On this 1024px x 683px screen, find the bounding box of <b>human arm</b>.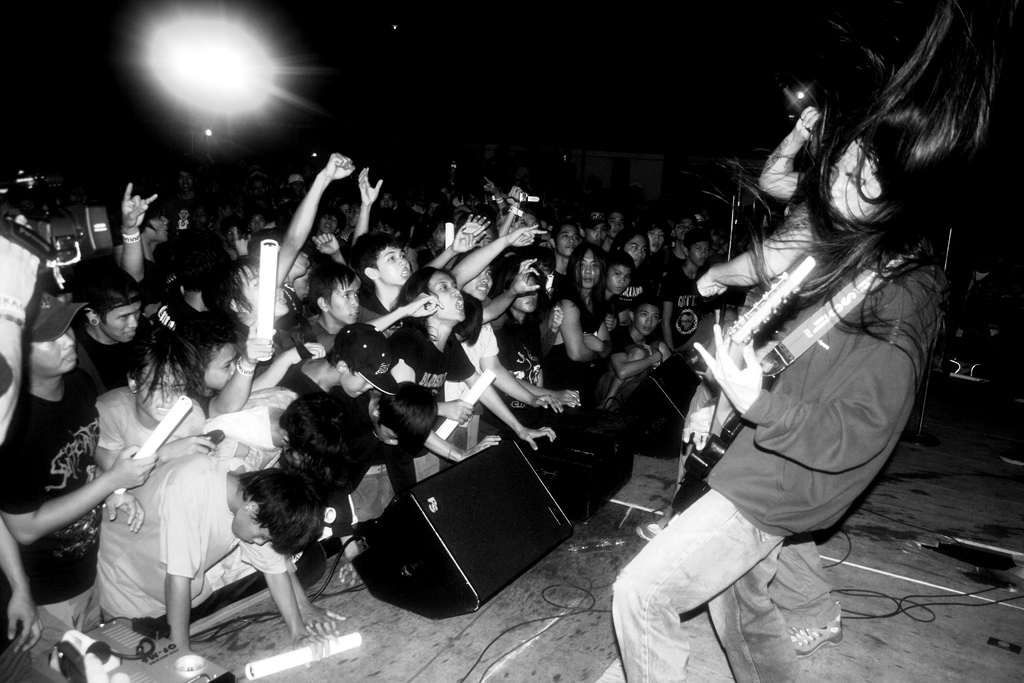
Bounding box: <bbox>252, 331, 326, 390</bbox>.
